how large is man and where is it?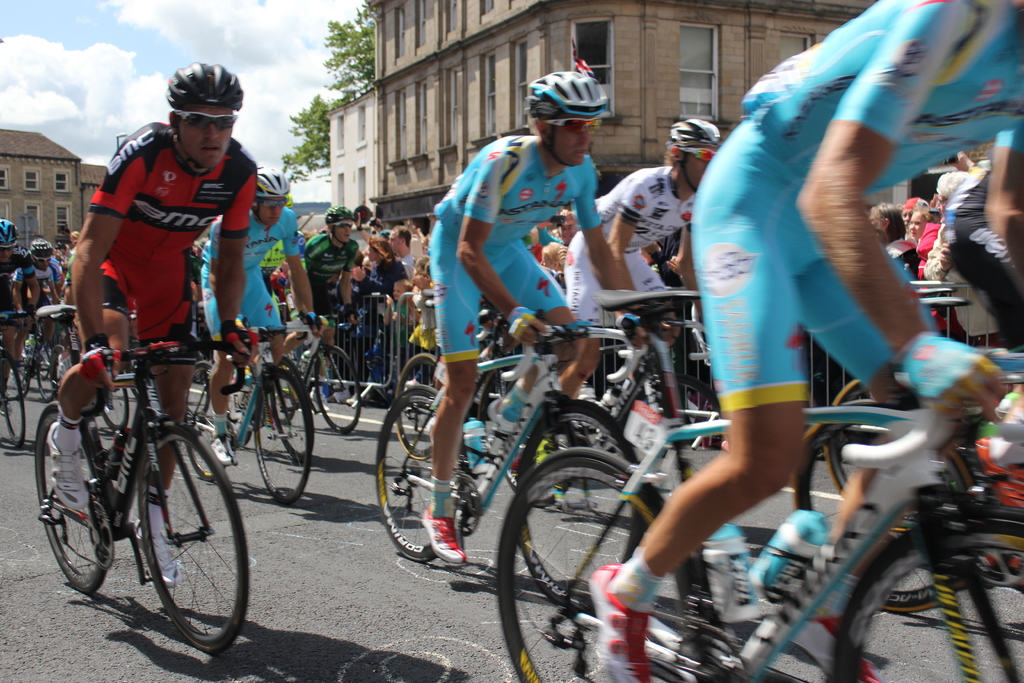
Bounding box: {"left": 554, "top": 115, "right": 724, "bottom": 402}.
